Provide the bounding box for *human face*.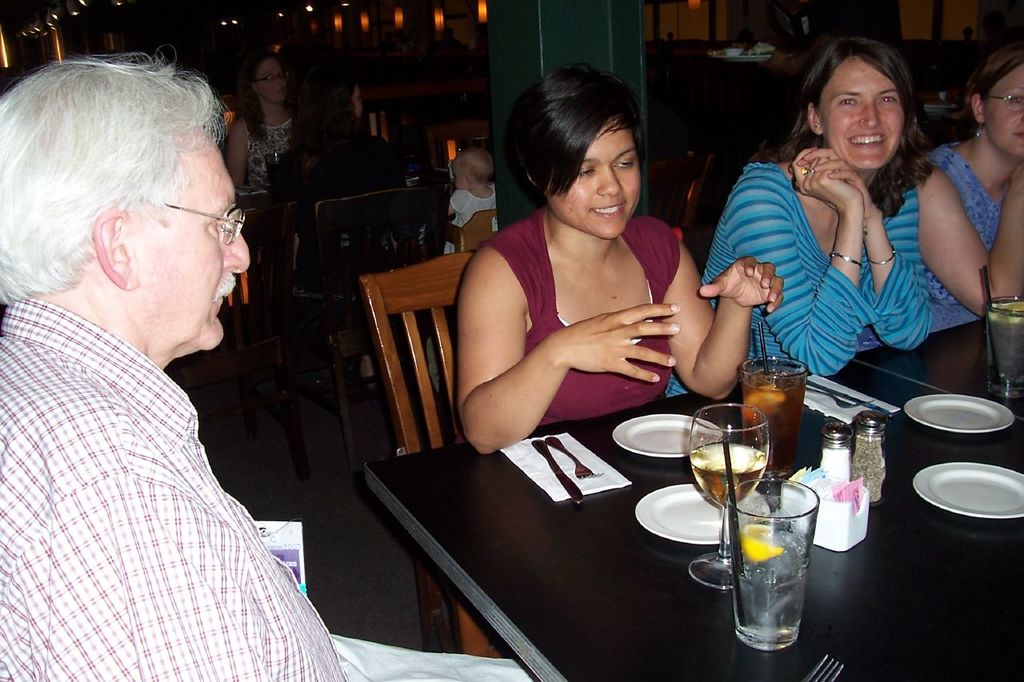
(x1=451, y1=166, x2=465, y2=188).
